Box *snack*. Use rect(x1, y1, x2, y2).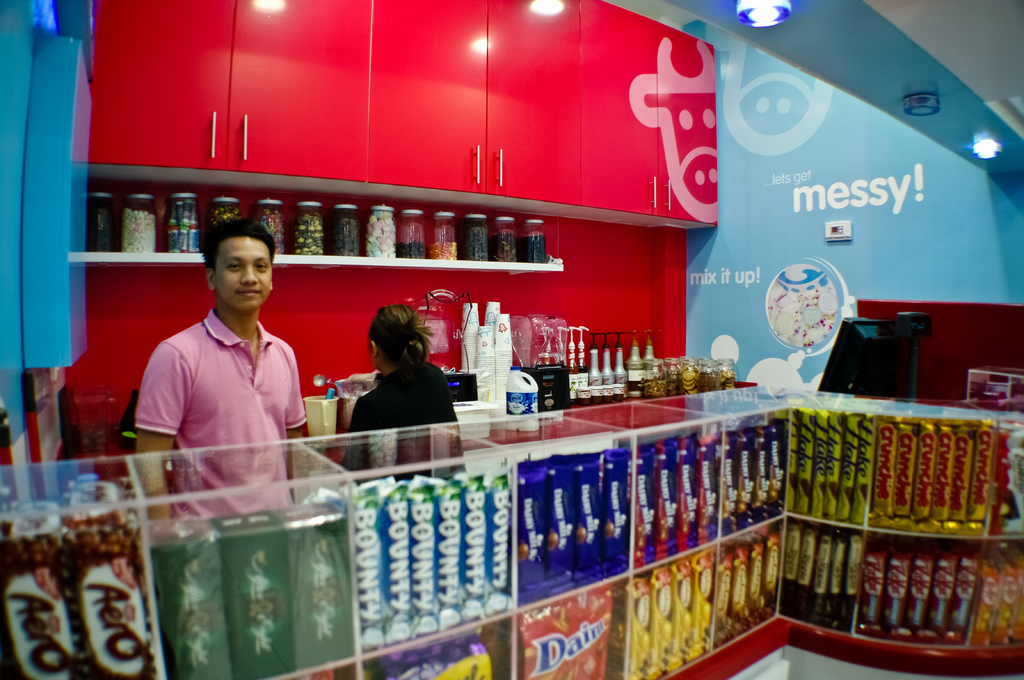
rect(252, 209, 285, 255).
